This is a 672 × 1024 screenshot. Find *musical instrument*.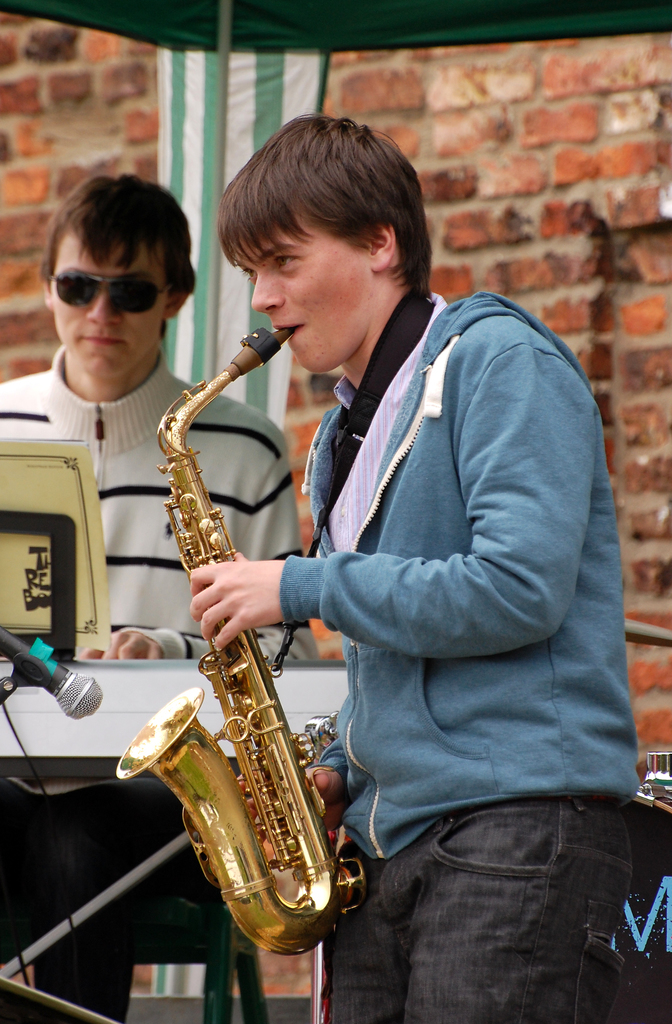
Bounding box: (x1=612, y1=750, x2=671, y2=1023).
